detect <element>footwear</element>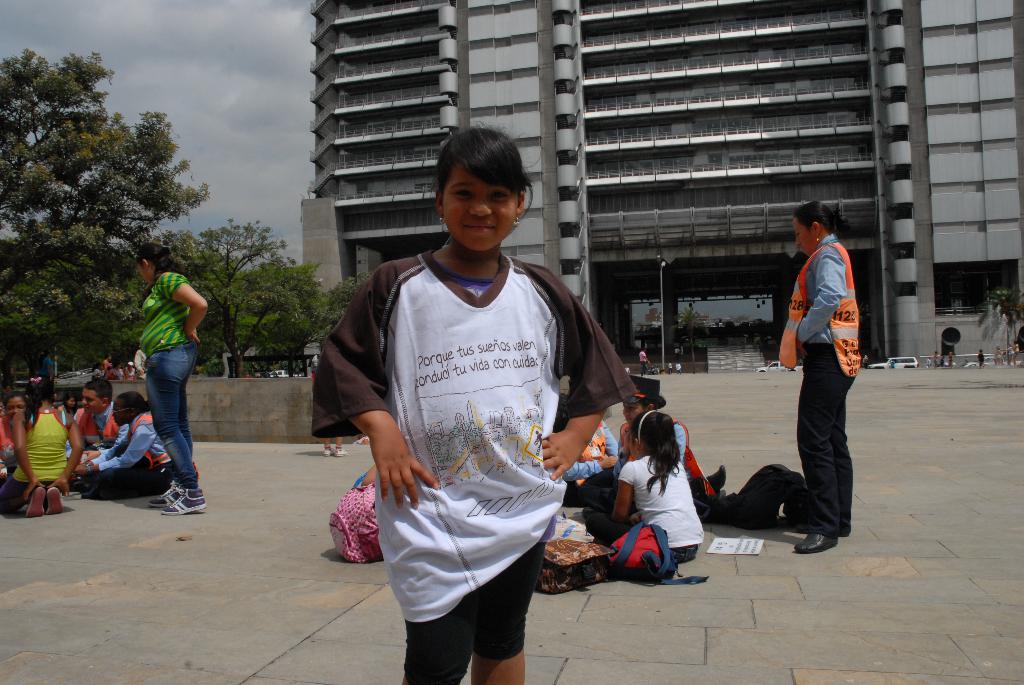
l=319, t=448, r=328, b=454
